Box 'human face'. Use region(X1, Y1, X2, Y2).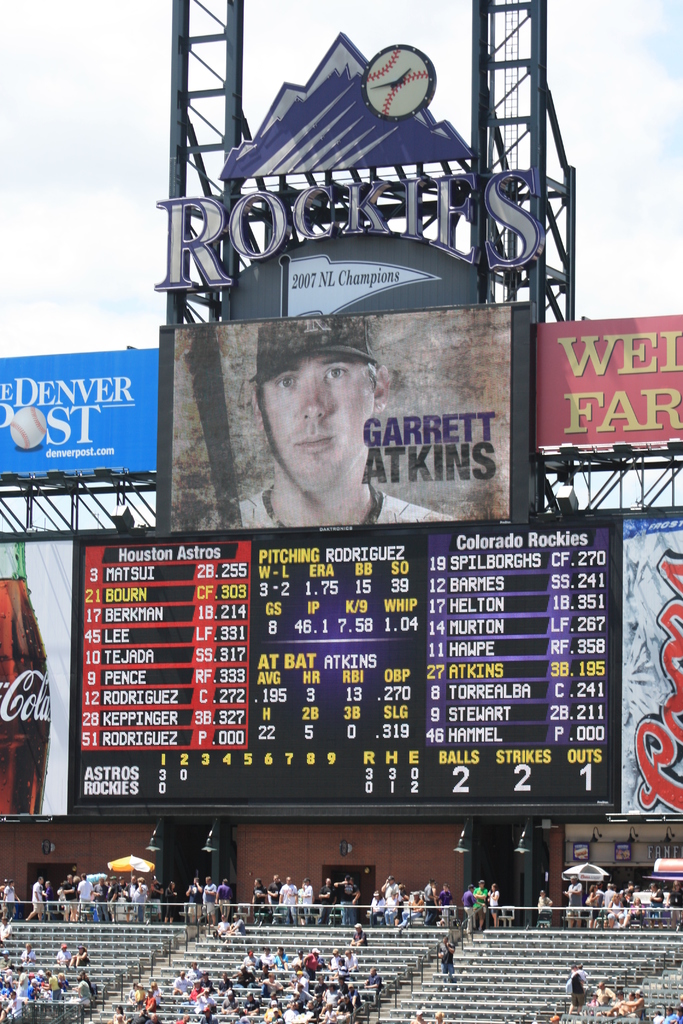
region(246, 338, 377, 488).
